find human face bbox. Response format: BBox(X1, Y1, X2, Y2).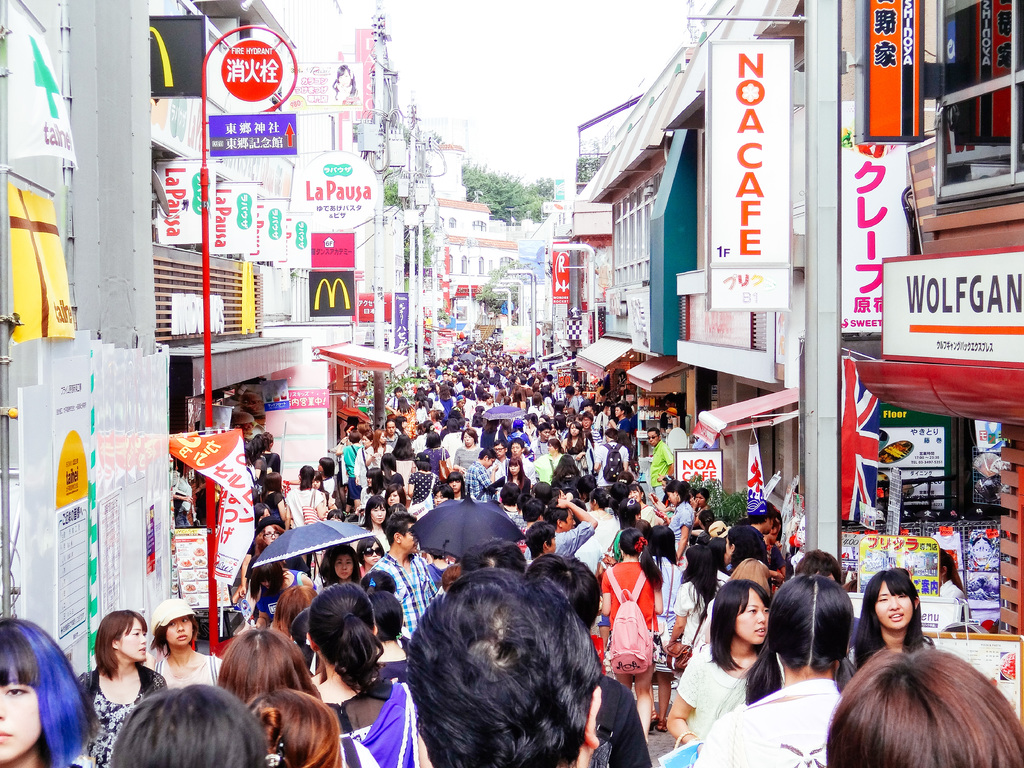
BBox(364, 540, 381, 563).
